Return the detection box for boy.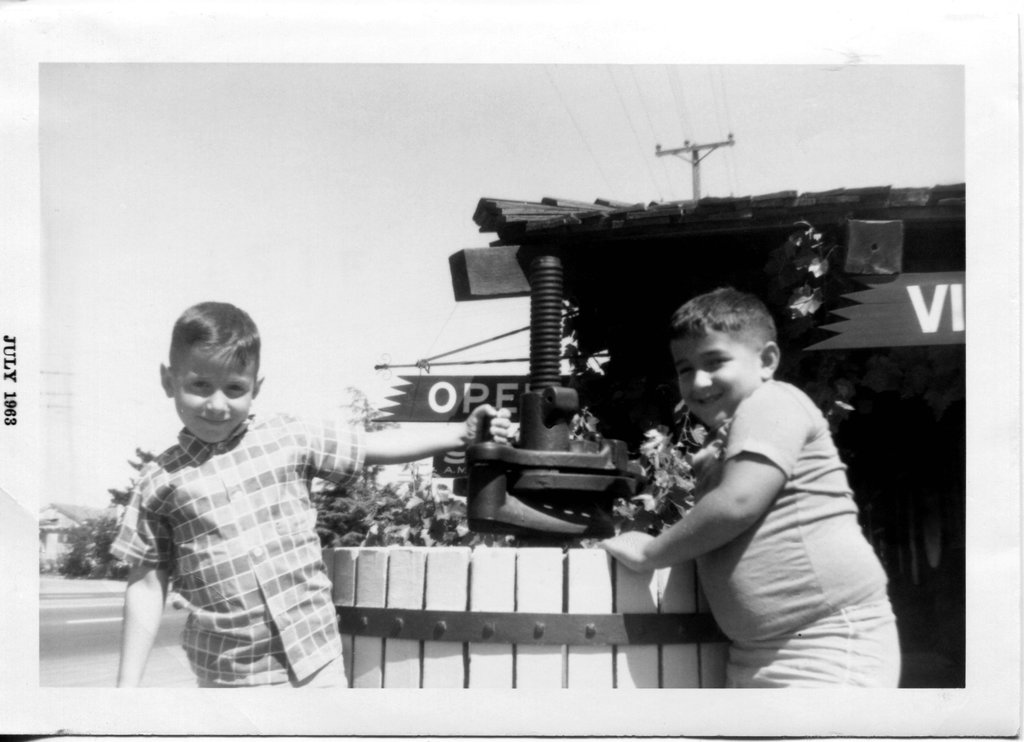
98:294:383:707.
